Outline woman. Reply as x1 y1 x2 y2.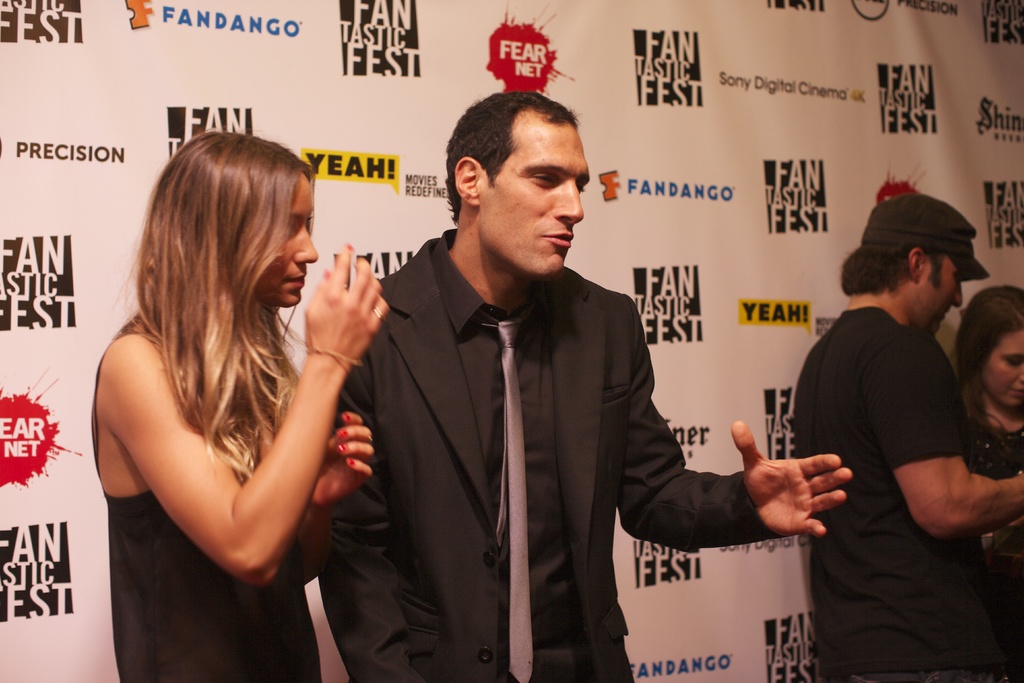
941 282 1023 682.
